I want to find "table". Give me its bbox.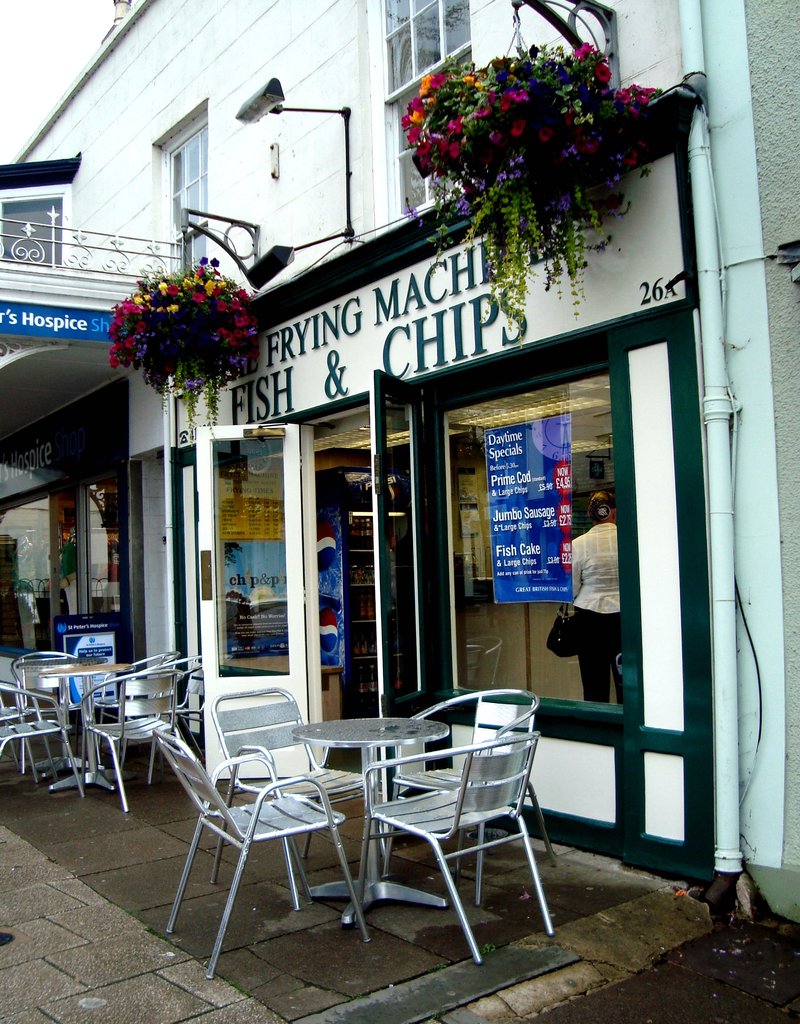
Rect(291, 714, 450, 927).
